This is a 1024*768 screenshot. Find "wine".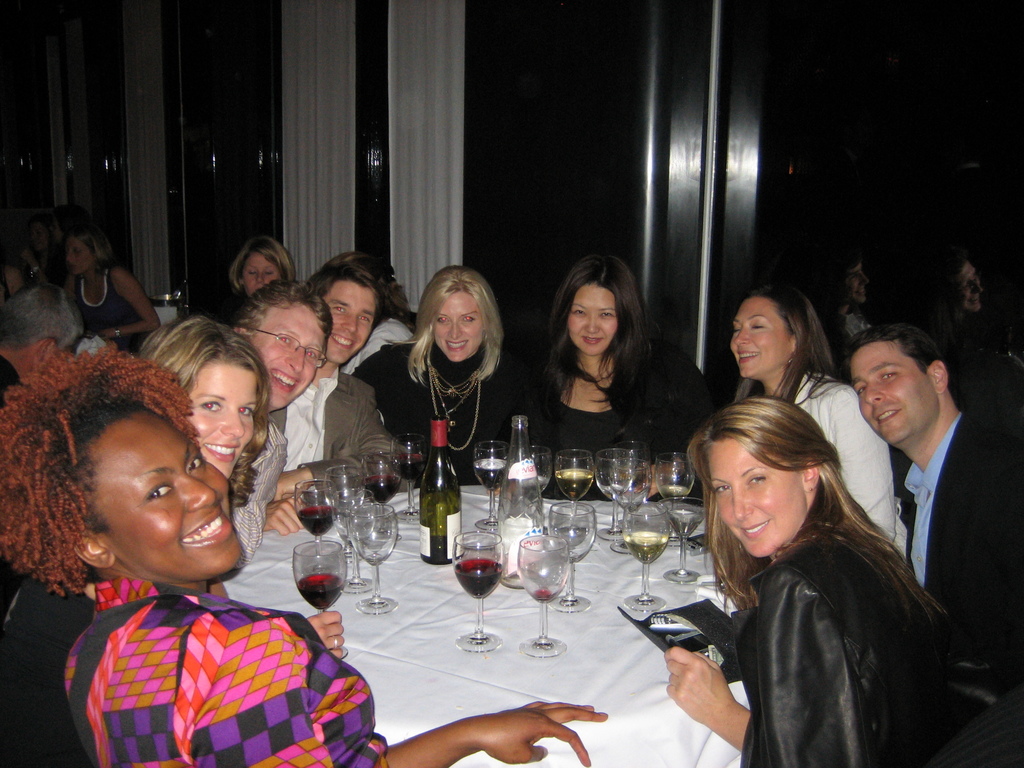
Bounding box: {"x1": 296, "y1": 574, "x2": 344, "y2": 609}.
